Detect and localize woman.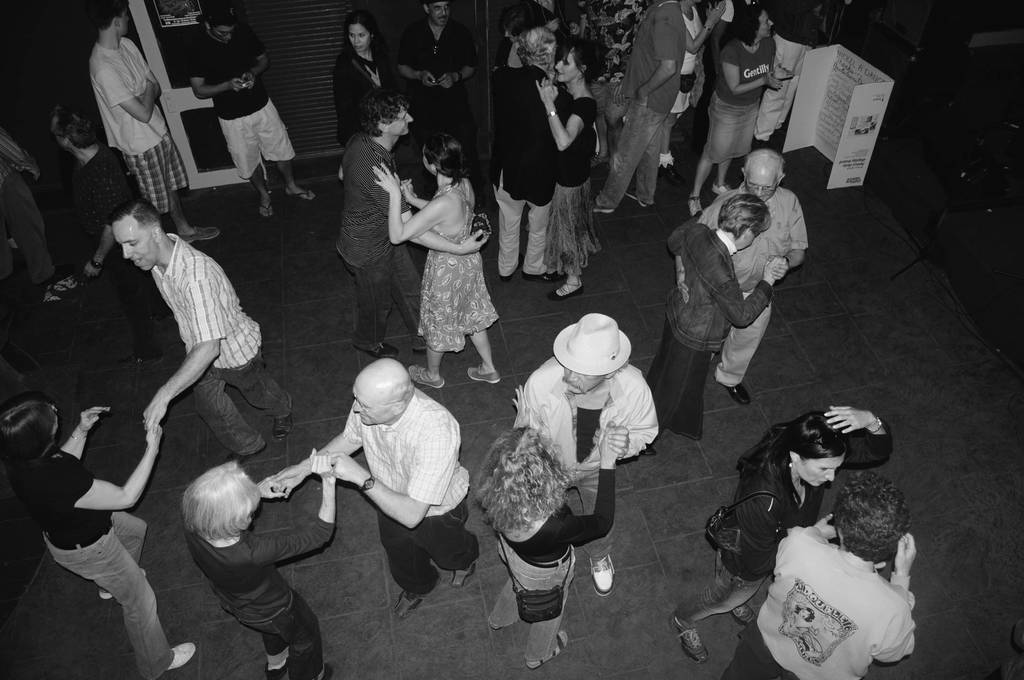
Localized at bbox(708, 384, 932, 672).
